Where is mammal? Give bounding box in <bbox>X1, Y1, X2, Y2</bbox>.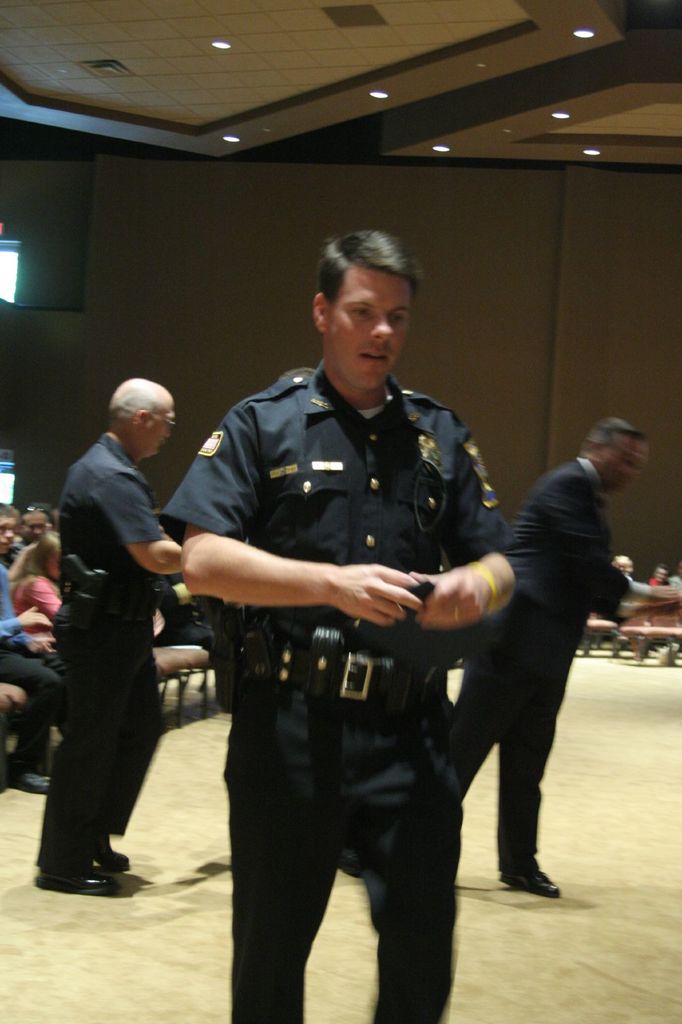
<bbox>31, 360, 196, 924</bbox>.
